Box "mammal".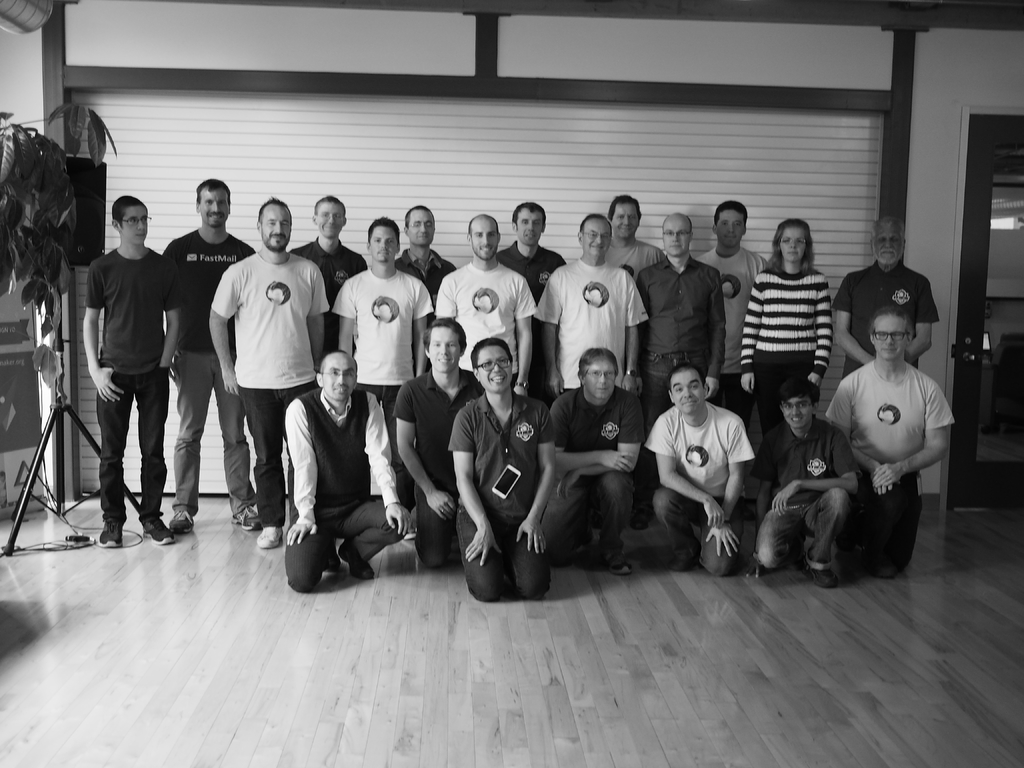
694, 198, 769, 358.
